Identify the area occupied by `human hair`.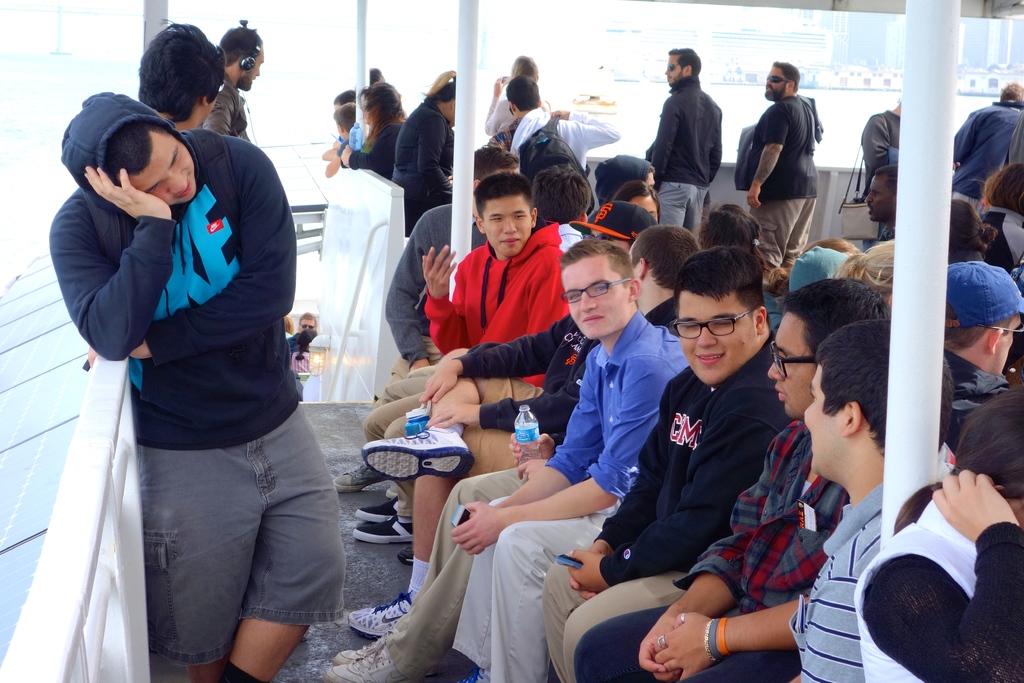
Area: 783, 277, 888, 361.
